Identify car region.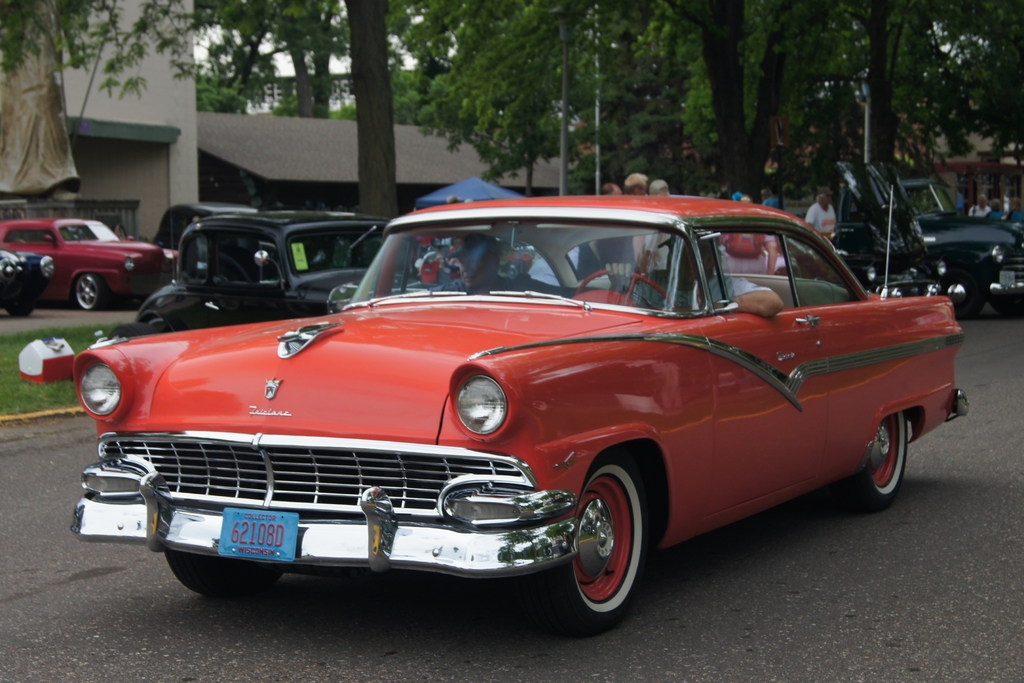
Region: bbox=[128, 208, 431, 329].
